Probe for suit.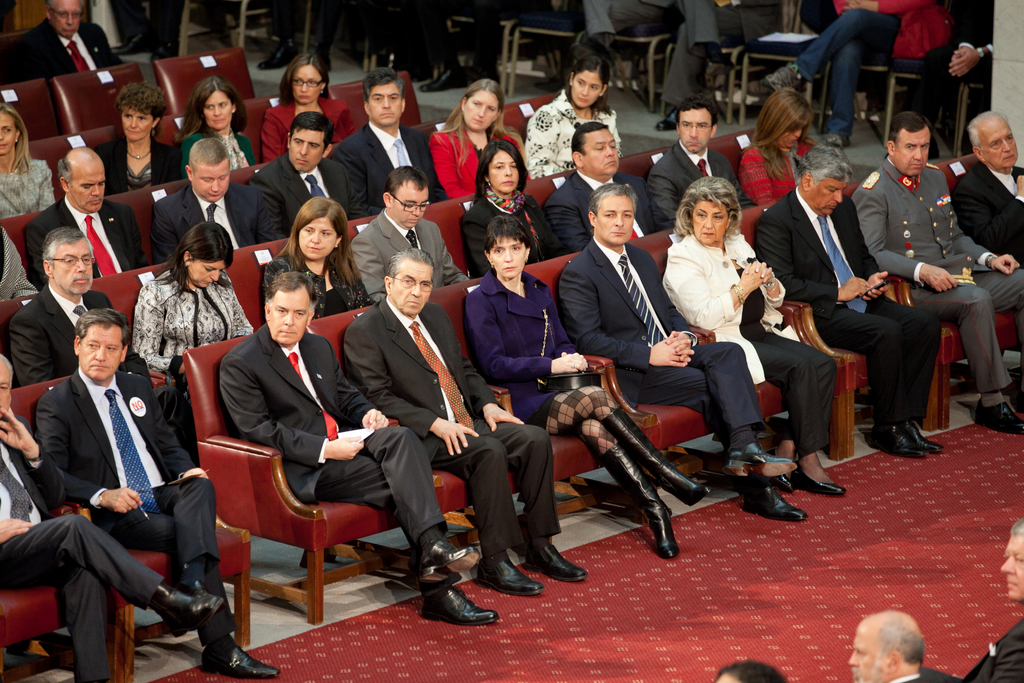
Probe result: bbox=(0, 411, 166, 682).
